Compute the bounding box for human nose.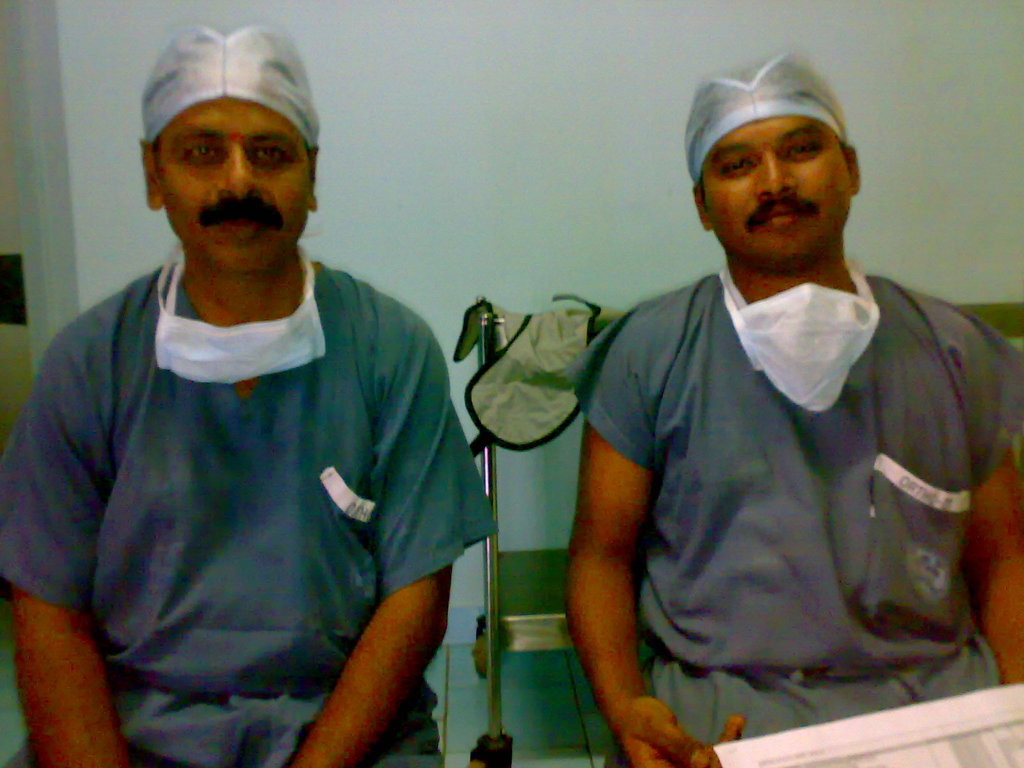
<box>757,150,797,195</box>.
